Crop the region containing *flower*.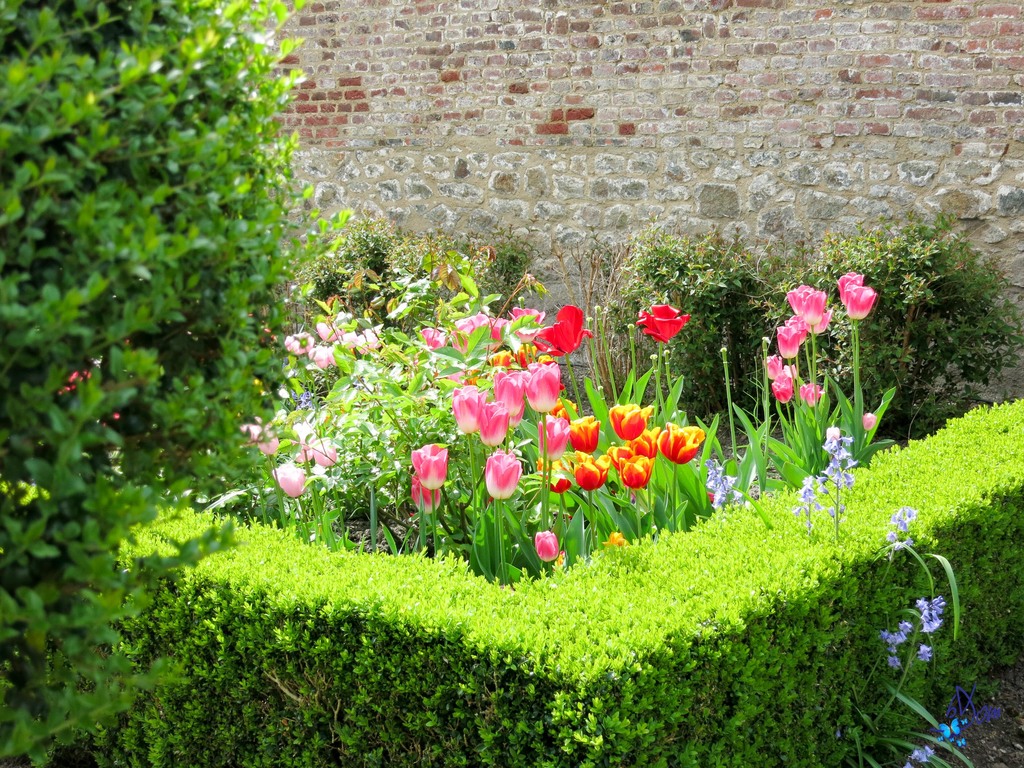
Crop region: <region>790, 314, 806, 344</region>.
